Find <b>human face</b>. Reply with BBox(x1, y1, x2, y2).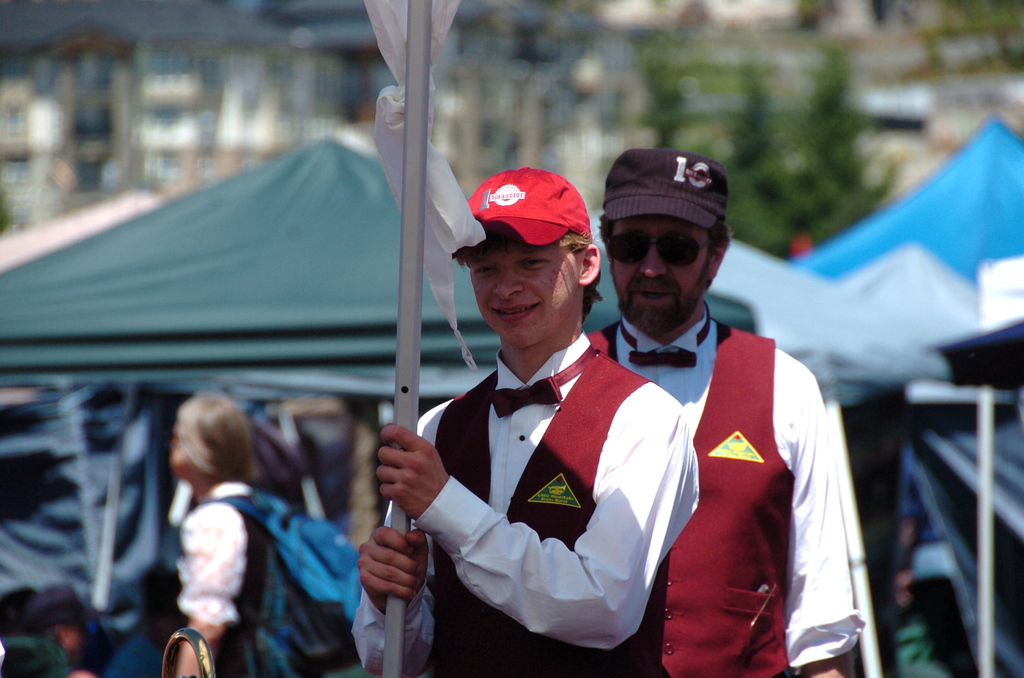
BBox(173, 433, 188, 481).
